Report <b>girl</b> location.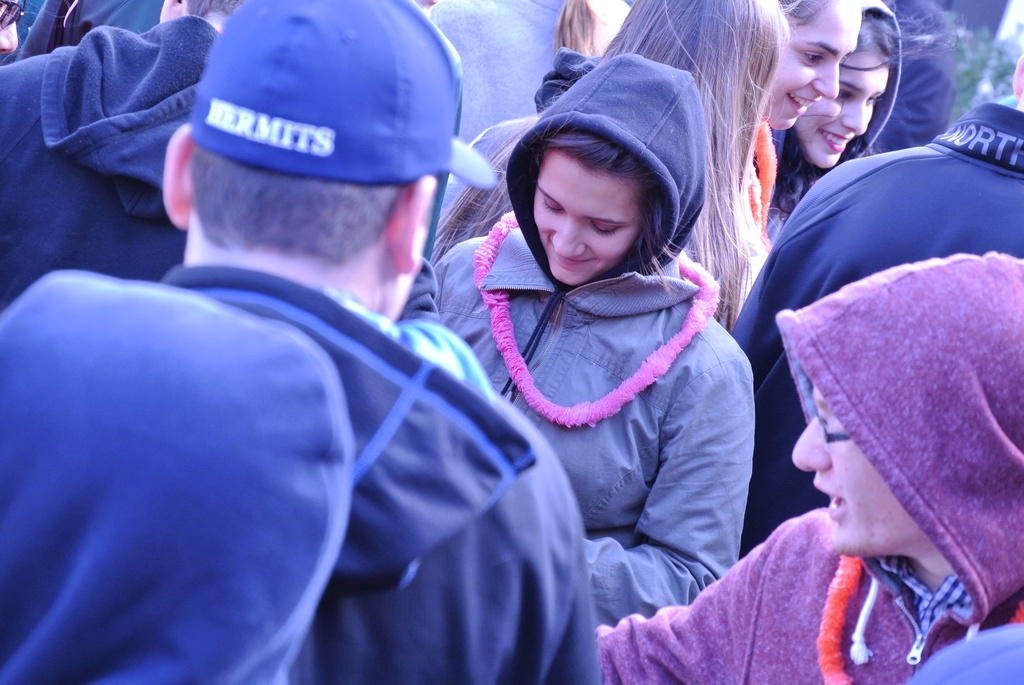
Report: region(771, 0, 904, 239).
